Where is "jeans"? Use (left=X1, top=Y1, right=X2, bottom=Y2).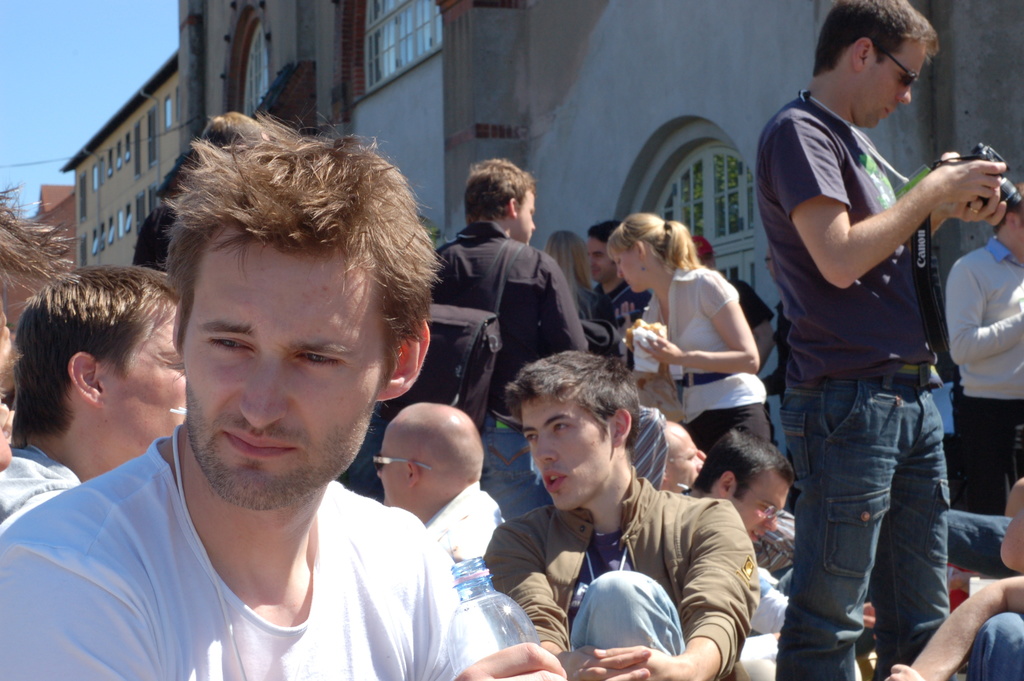
(left=570, top=570, right=684, bottom=650).
